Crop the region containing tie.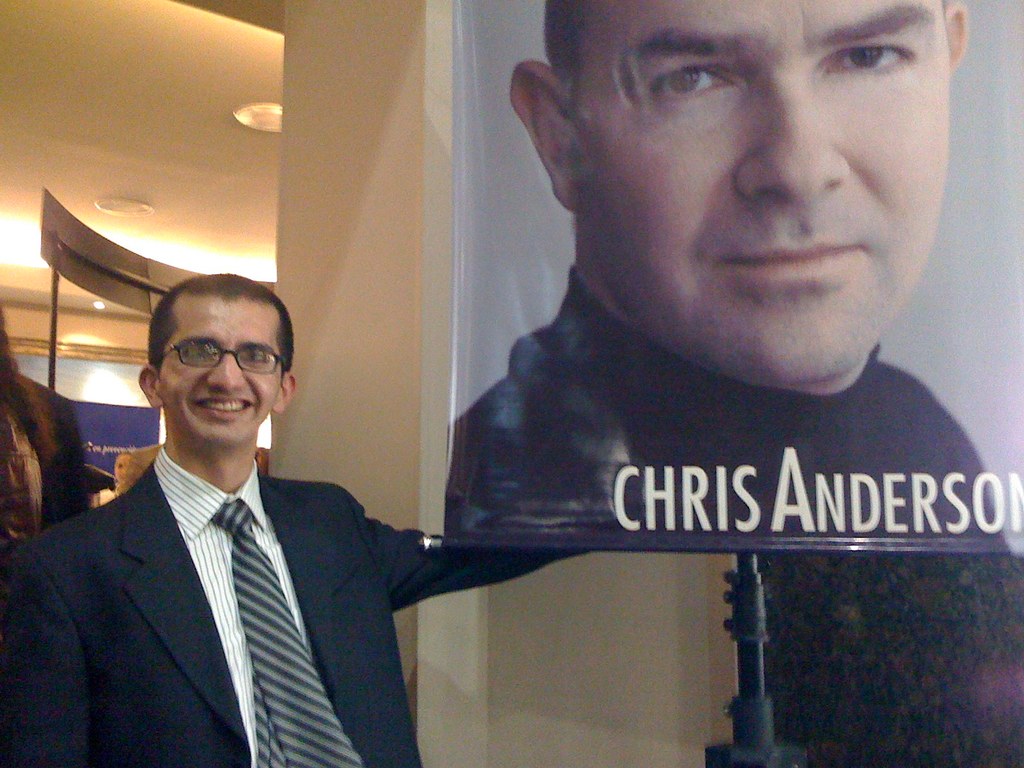
Crop region: [210, 495, 362, 767].
